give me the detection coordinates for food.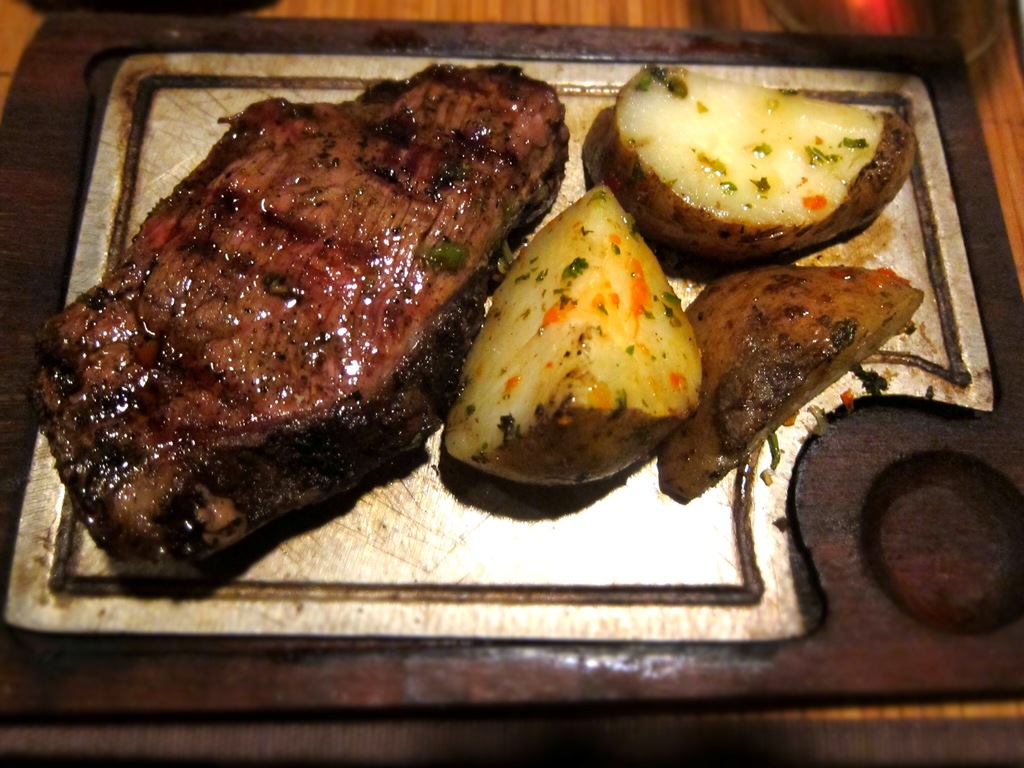
select_region(596, 62, 920, 255).
